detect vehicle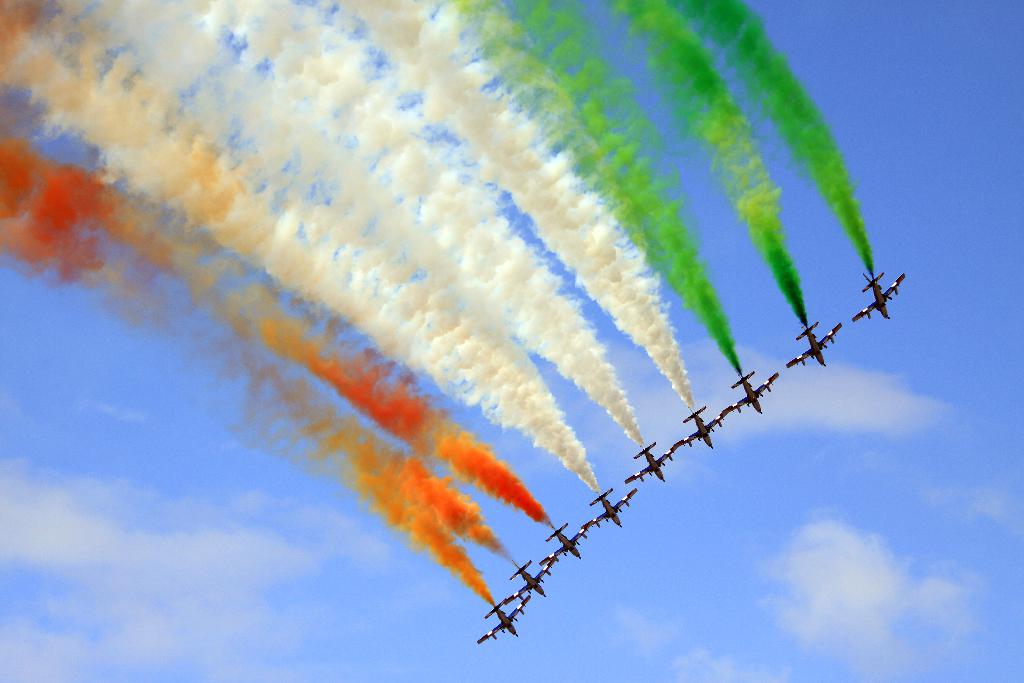
675 409 723 451
